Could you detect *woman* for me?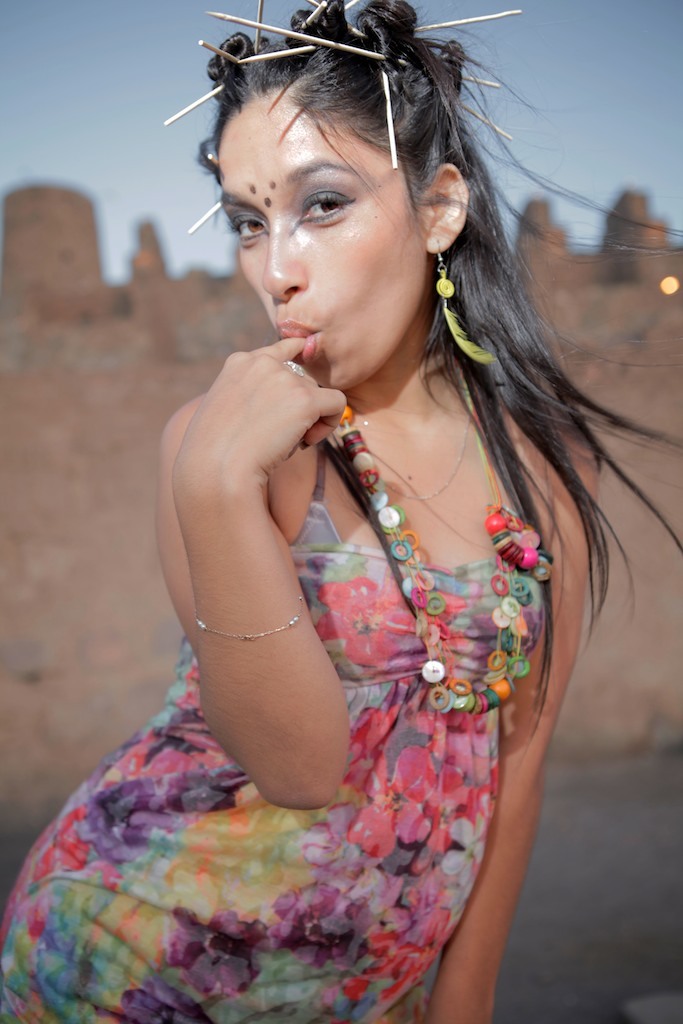
Detection result: [19,11,643,1023].
